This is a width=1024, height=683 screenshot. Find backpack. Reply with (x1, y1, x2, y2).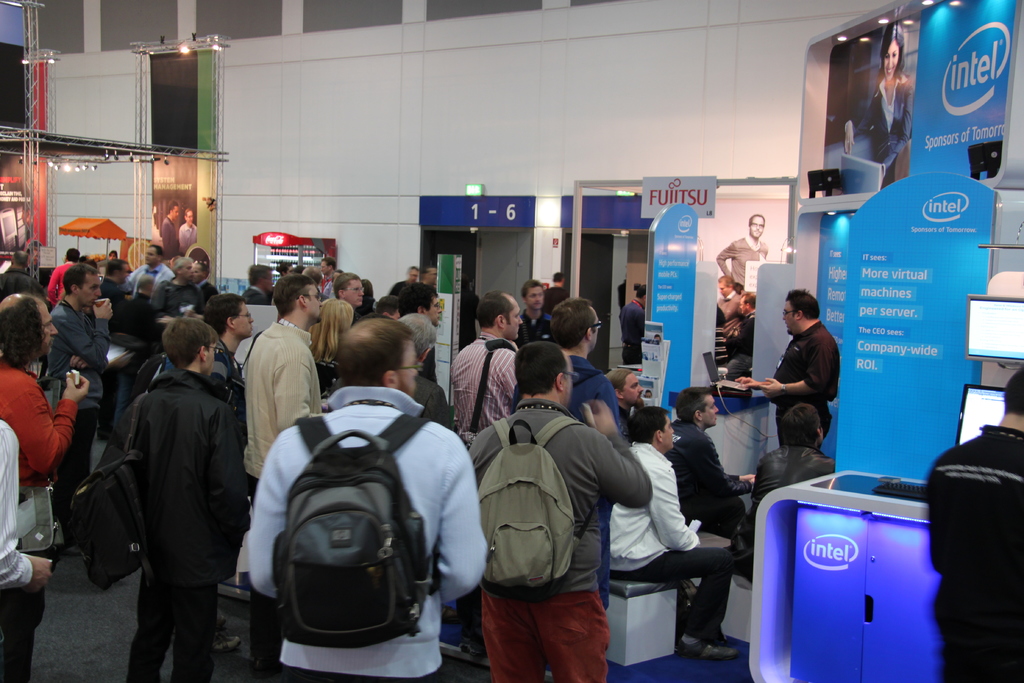
(468, 413, 599, 582).
